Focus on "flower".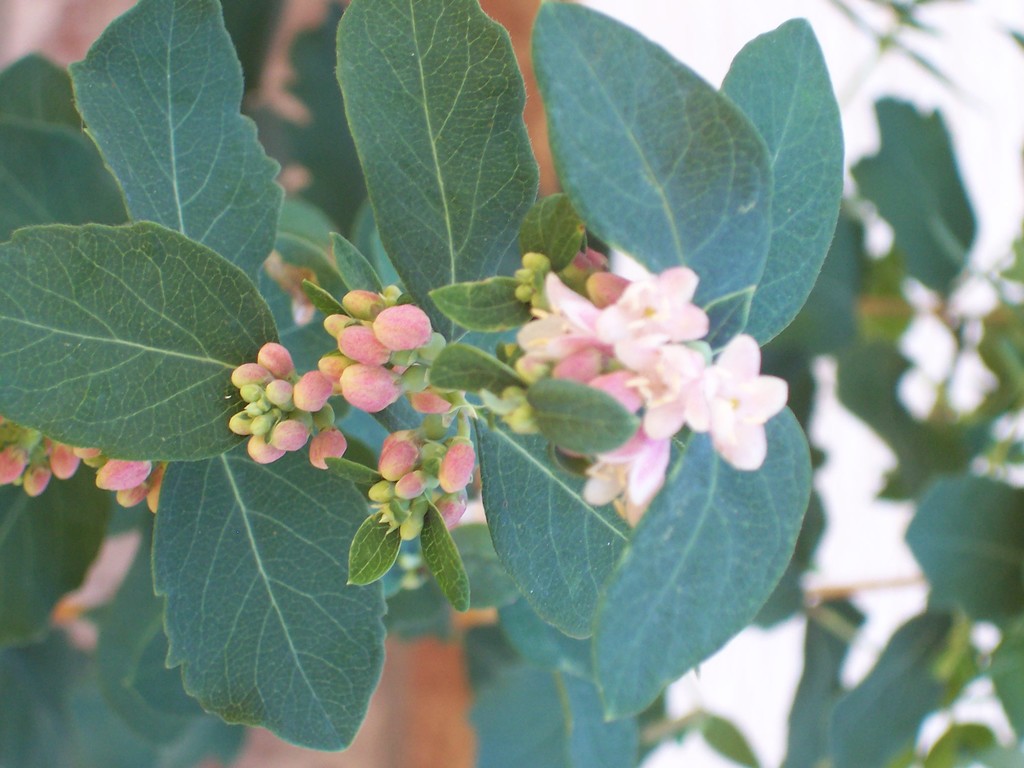
Focused at (x1=557, y1=338, x2=700, y2=430).
